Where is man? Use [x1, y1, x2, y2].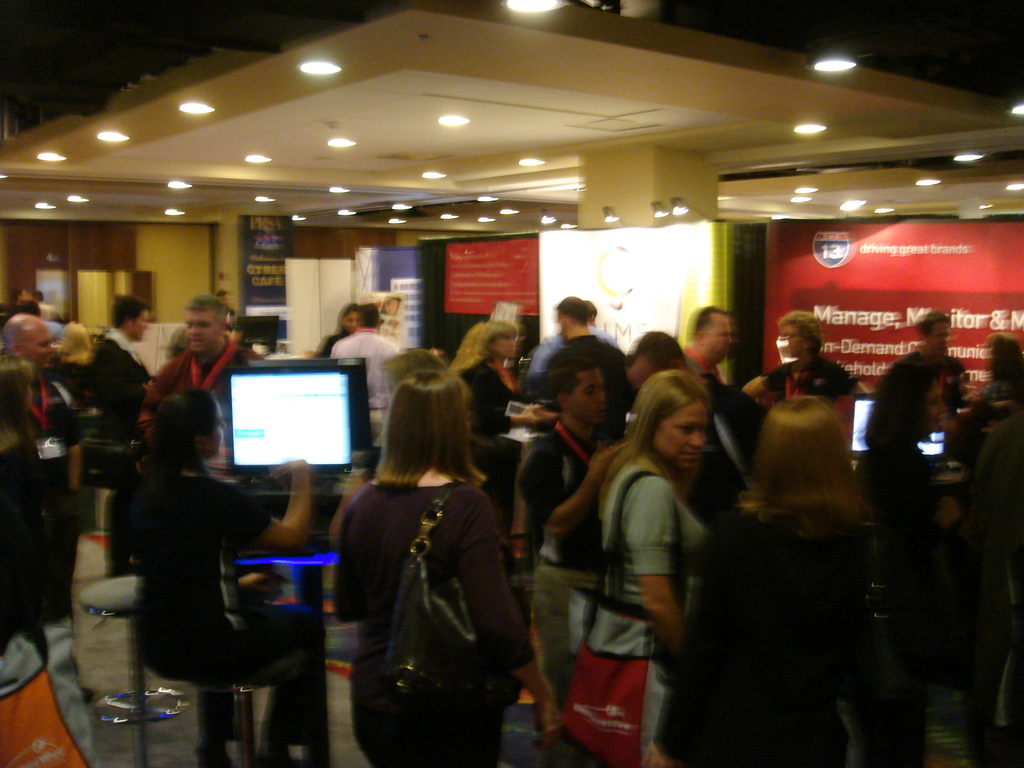
[517, 352, 632, 707].
